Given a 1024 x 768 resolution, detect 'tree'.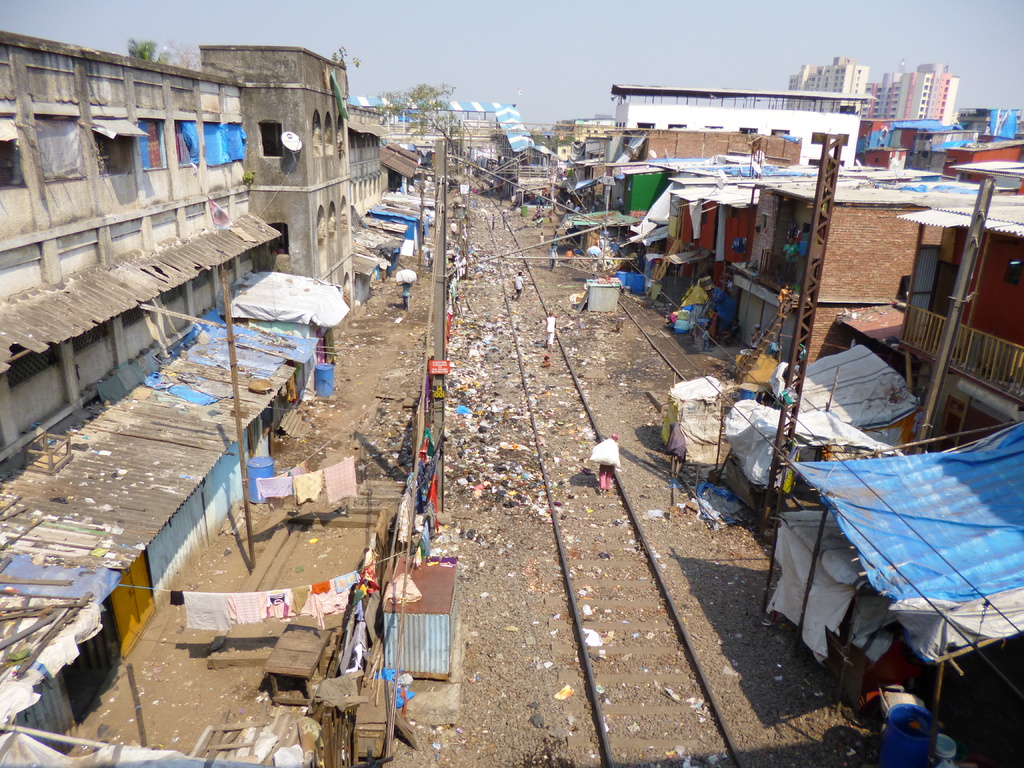
{"left": 371, "top": 77, "right": 452, "bottom": 138}.
